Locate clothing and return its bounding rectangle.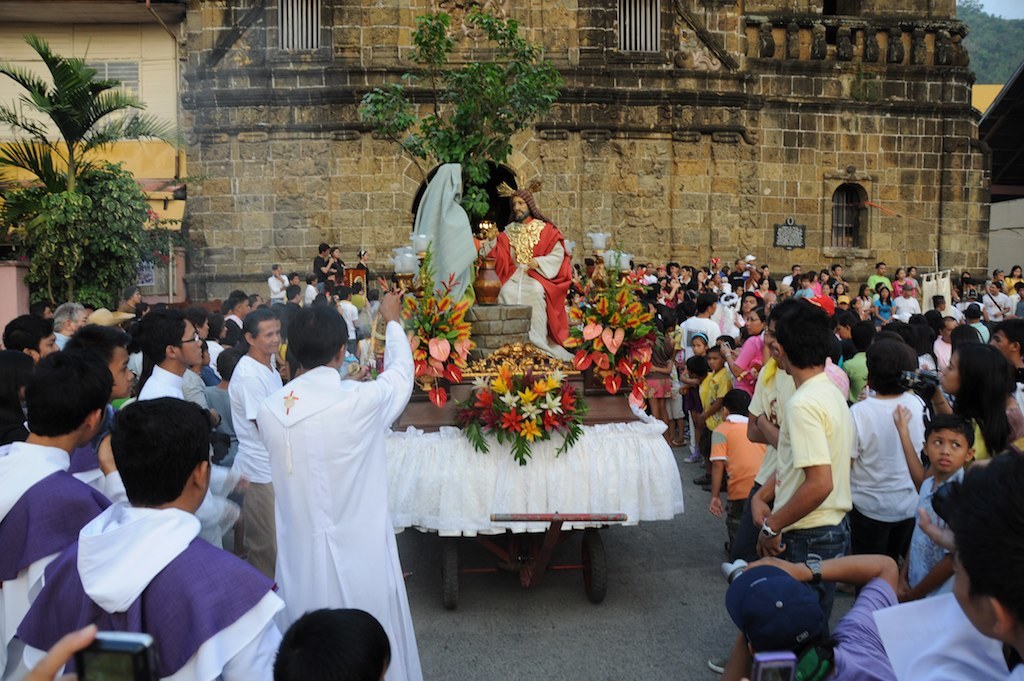
bbox=(913, 456, 970, 585).
